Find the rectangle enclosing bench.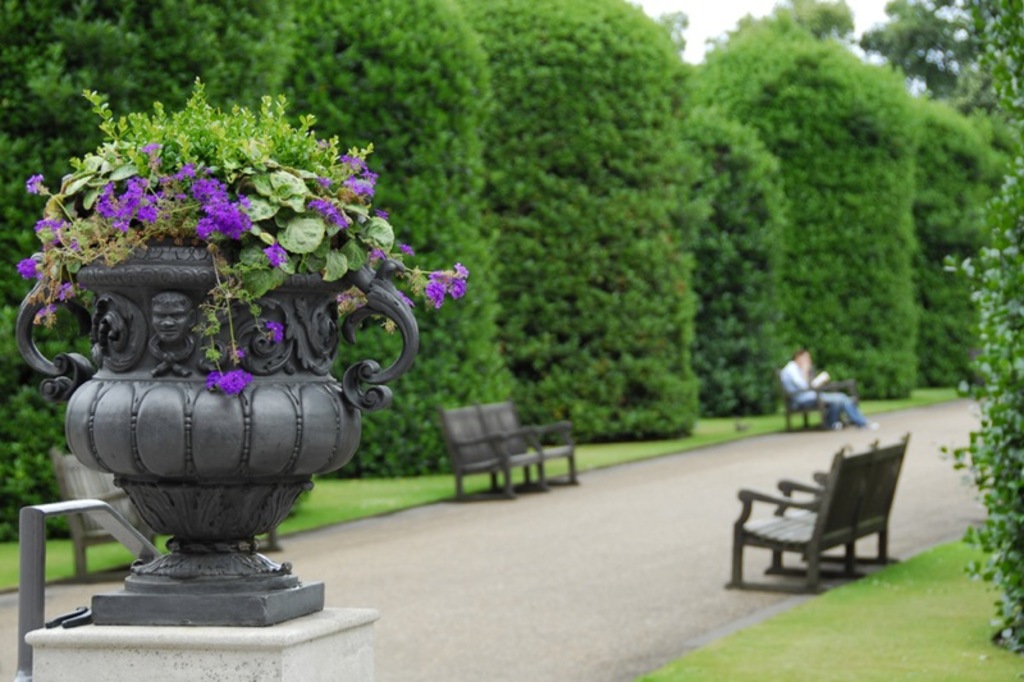
pyautogui.locateOnScreen(780, 376, 865, 426).
